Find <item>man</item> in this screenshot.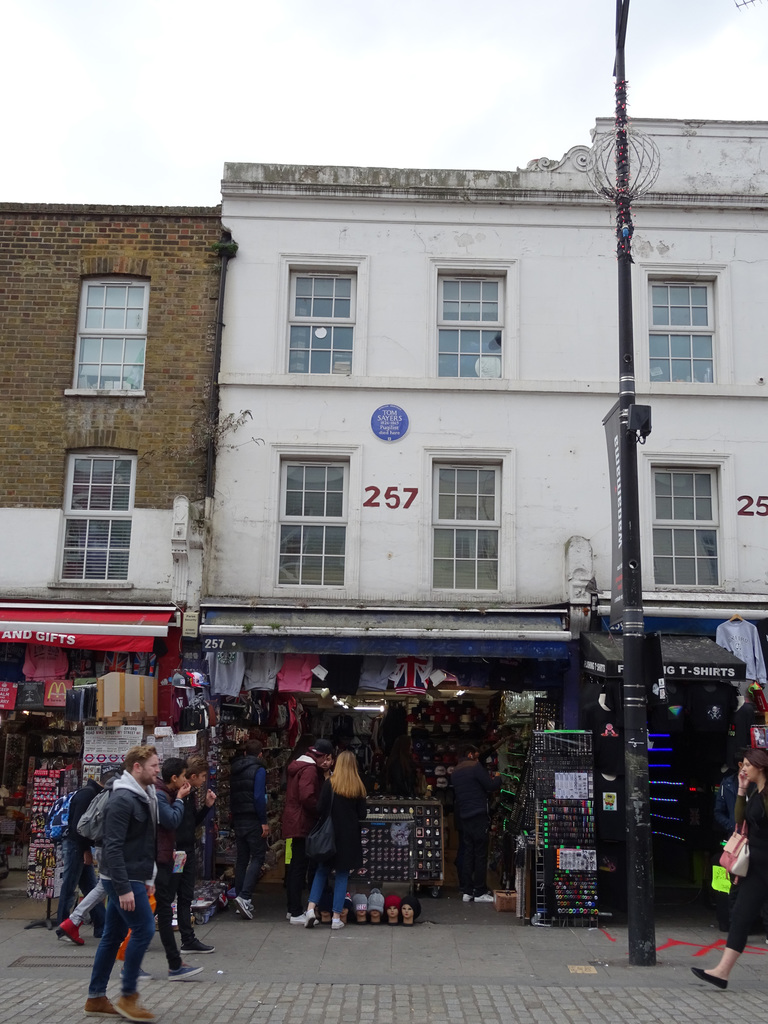
The bounding box for <item>man</item> is left=445, top=742, right=500, bottom=904.
